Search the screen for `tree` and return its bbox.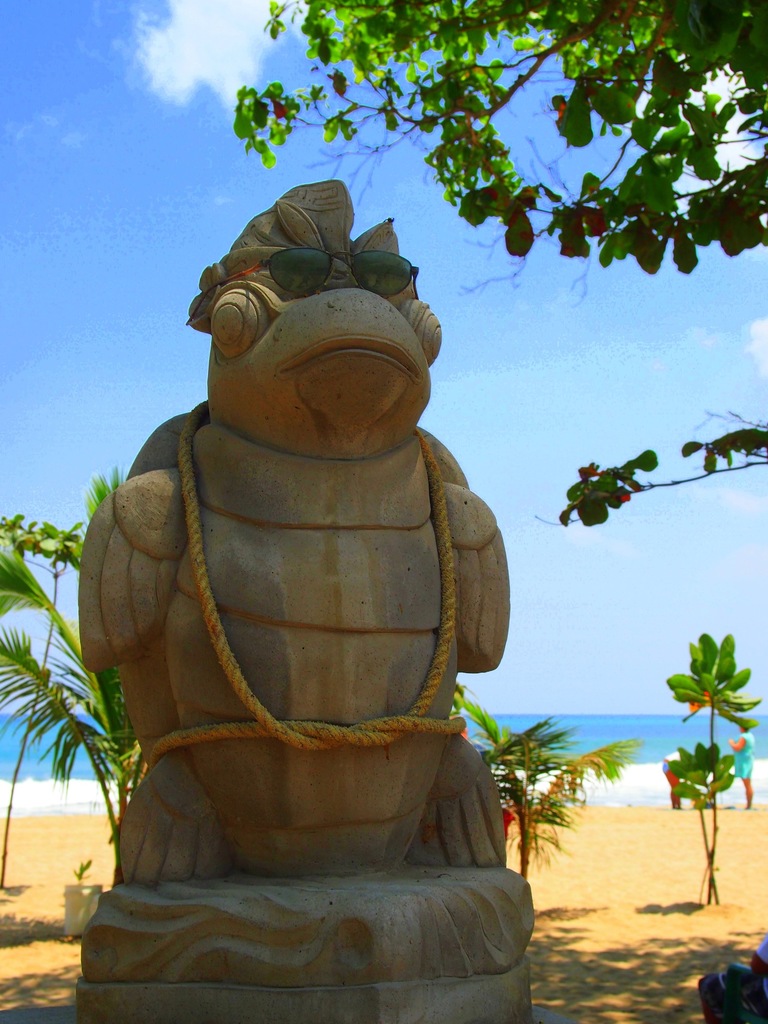
Found: select_region(224, 0, 767, 256).
